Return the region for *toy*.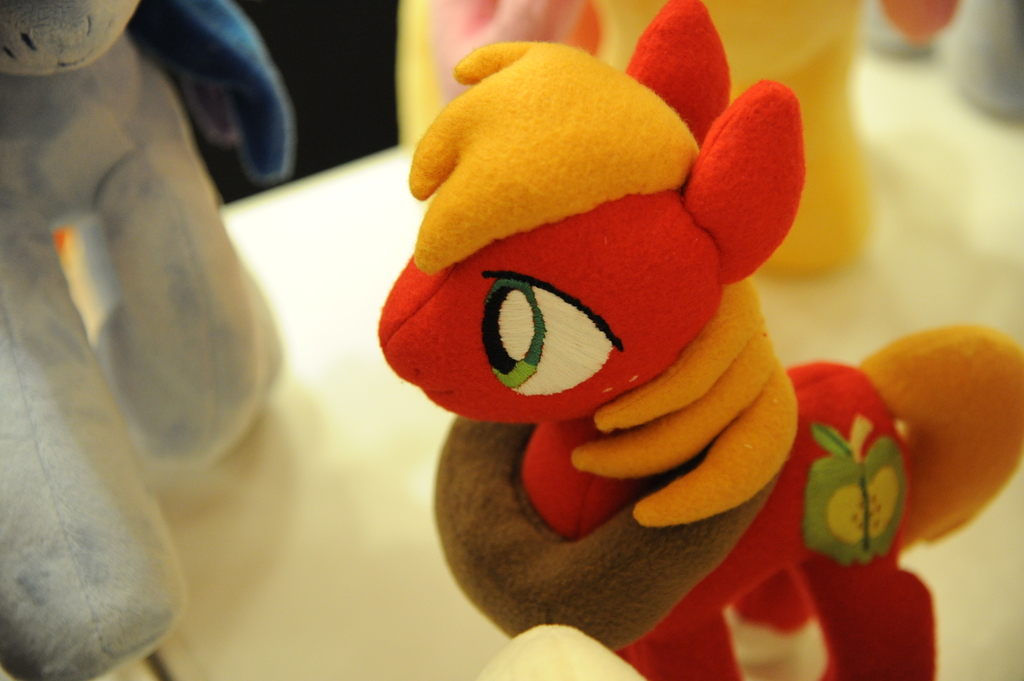
(left=368, top=0, right=1023, bottom=678).
